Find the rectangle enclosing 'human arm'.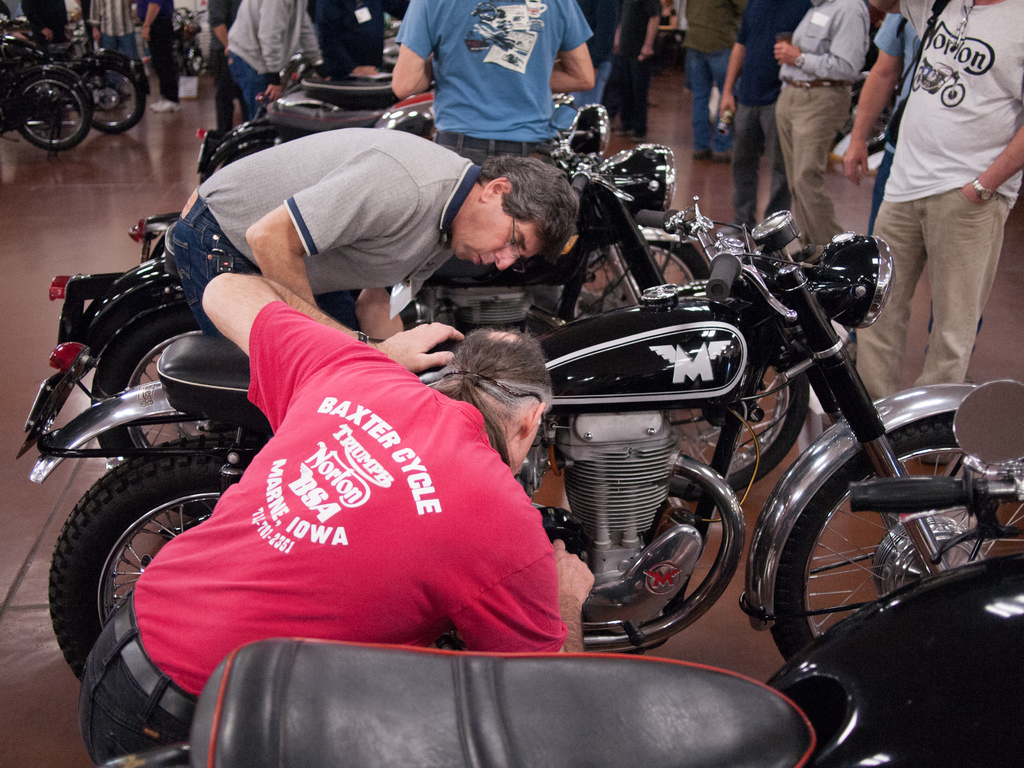
rect(445, 500, 606, 655).
